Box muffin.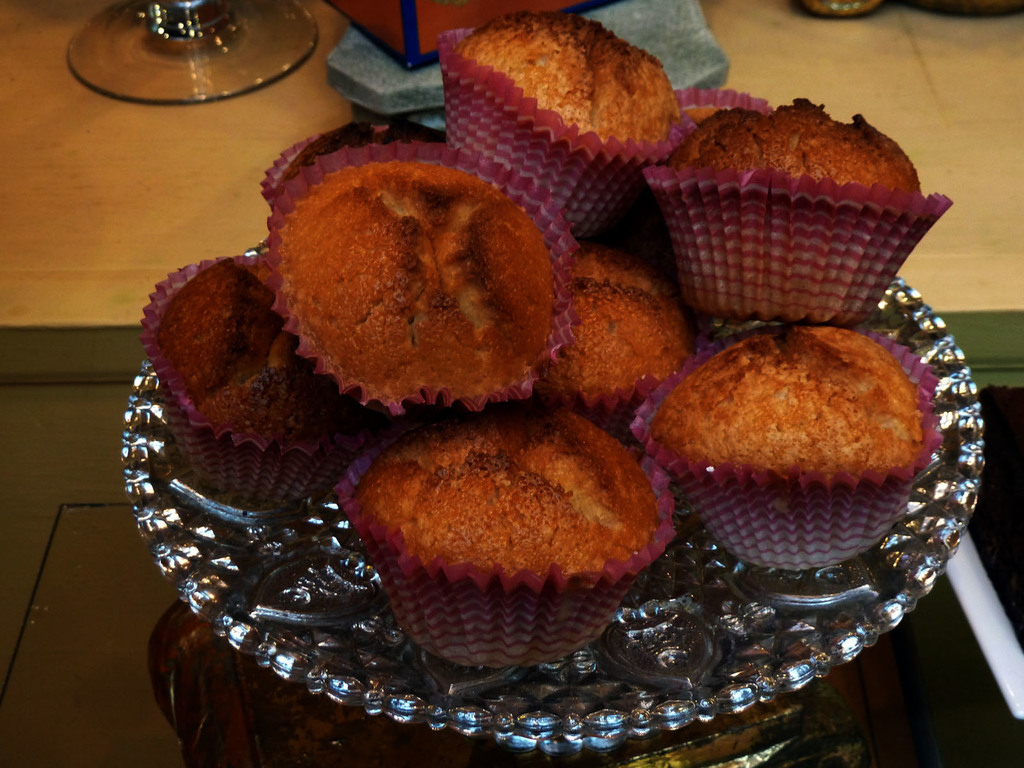
Rect(623, 323, 936, 570).
